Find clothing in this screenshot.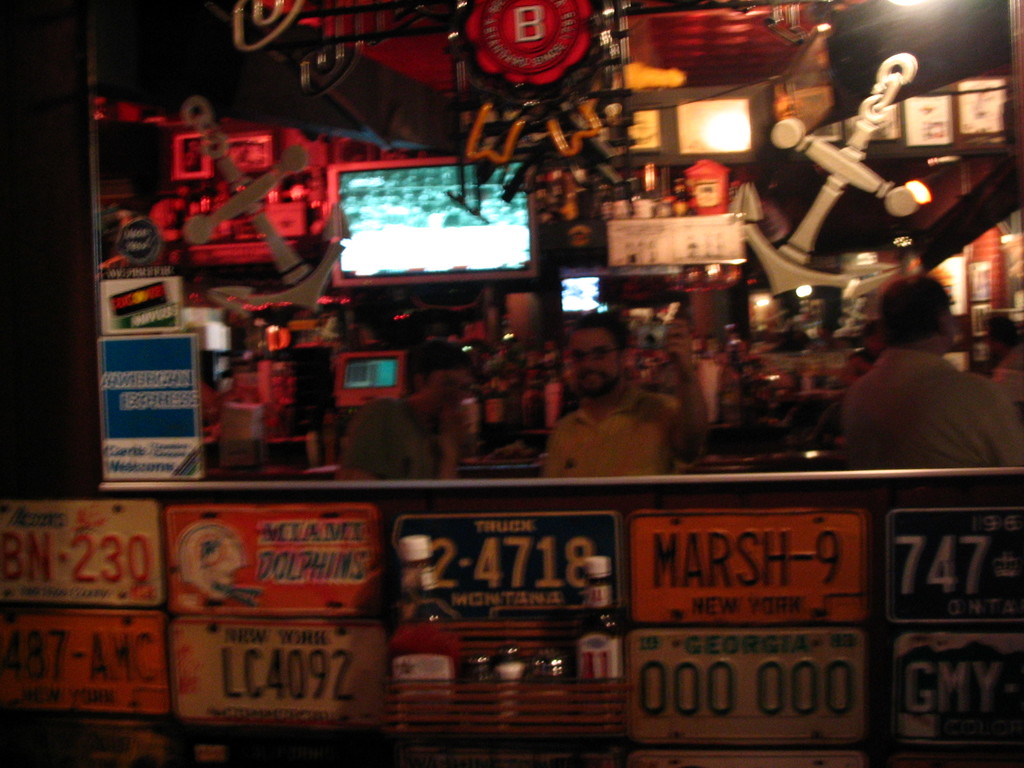
The bounding box for clothing is Rect(326, 387, 458, 497).
